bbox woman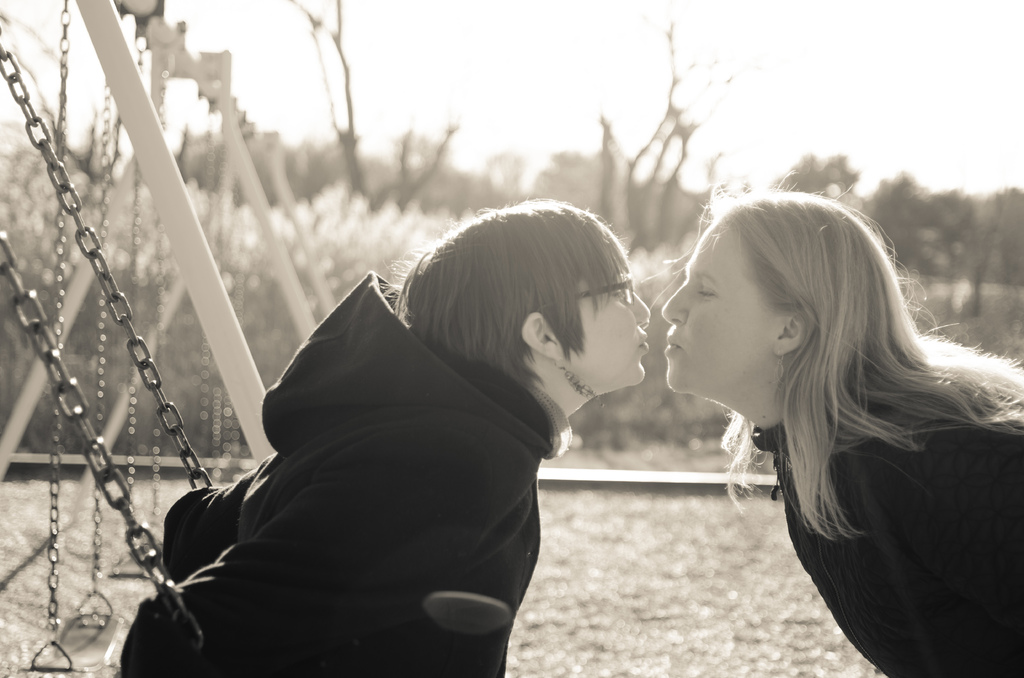
rect(640, 163, 1021, 677)
